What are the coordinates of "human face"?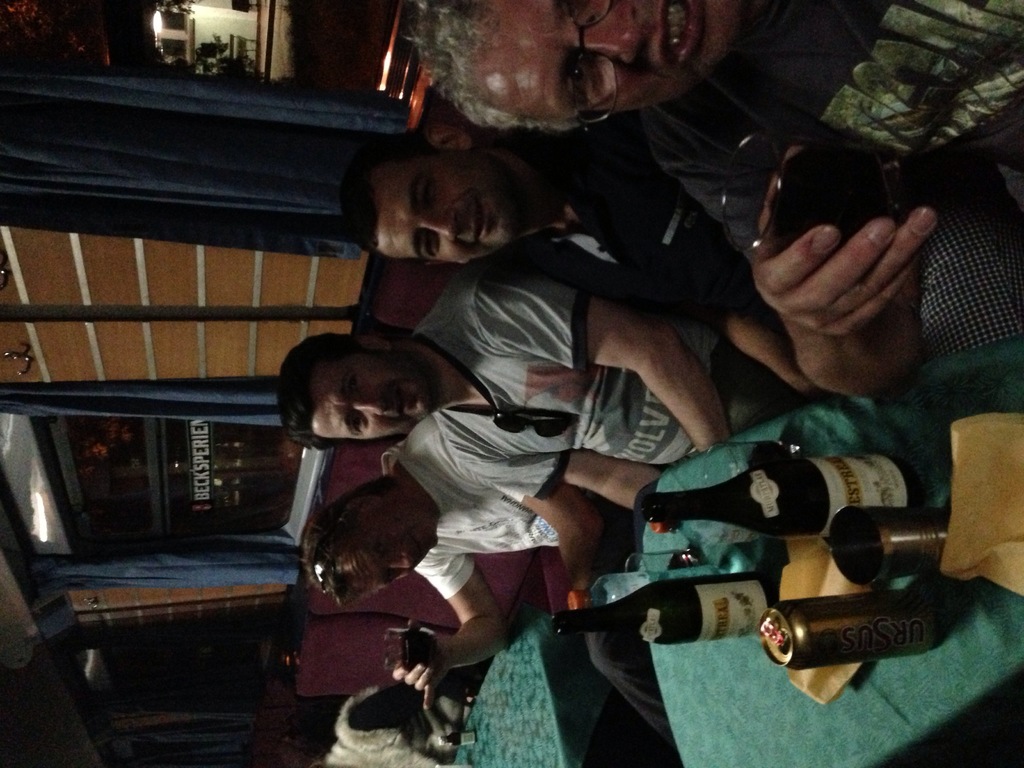
box(376, 163, 513, 260).
